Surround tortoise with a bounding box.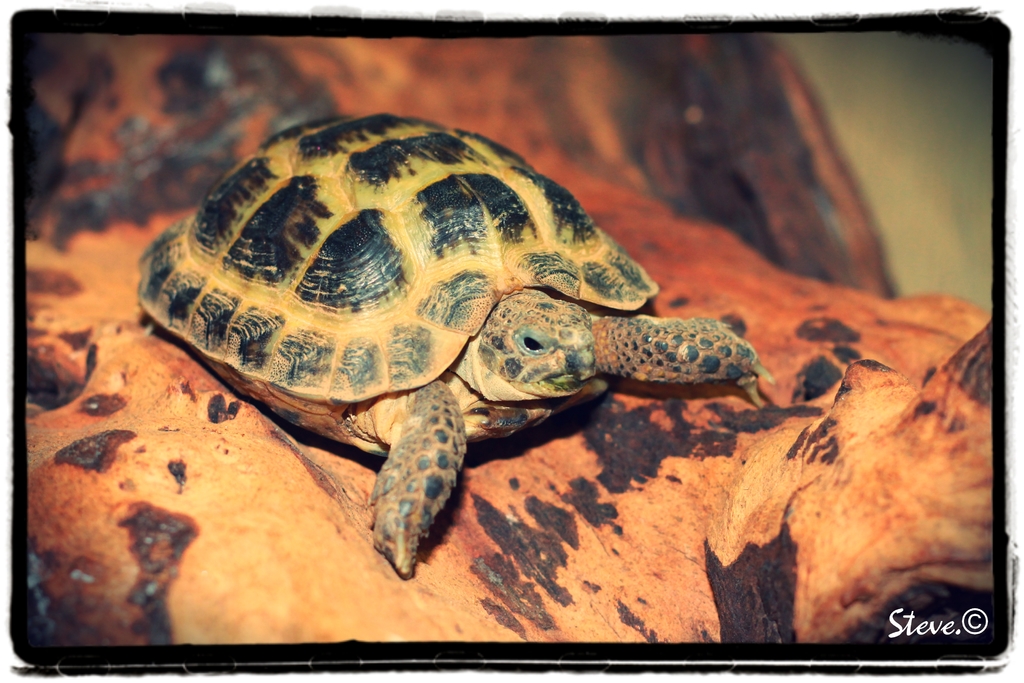
136 113 775 582.
